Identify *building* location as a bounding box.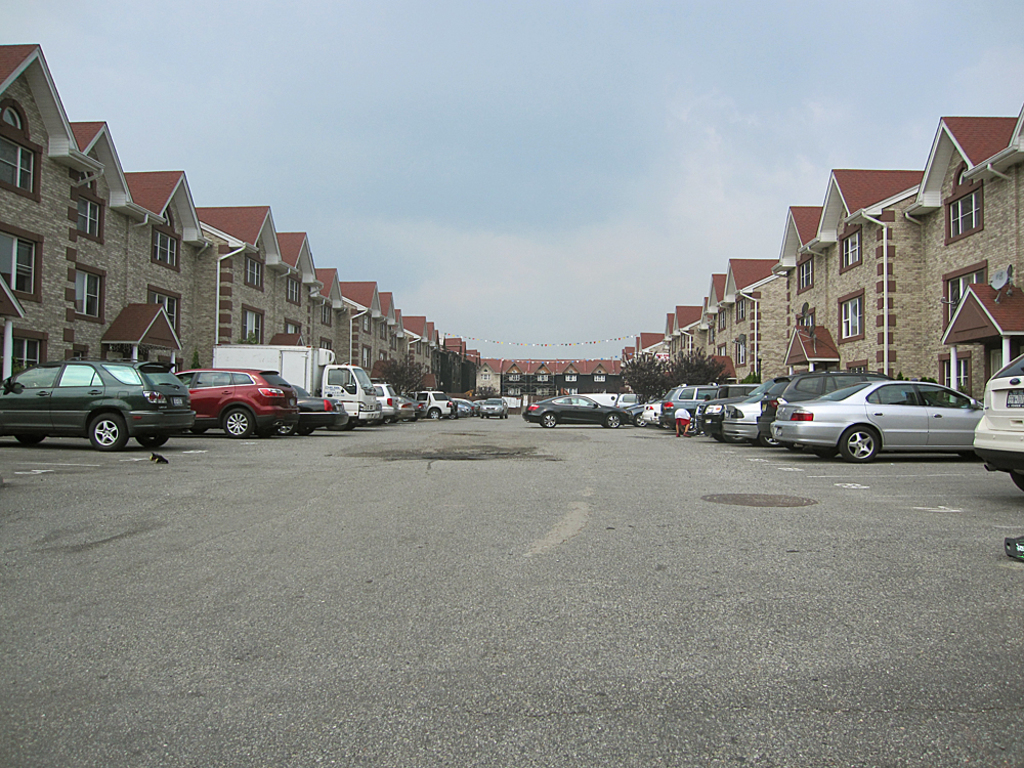
bbox(468, 346, 637, 431).
